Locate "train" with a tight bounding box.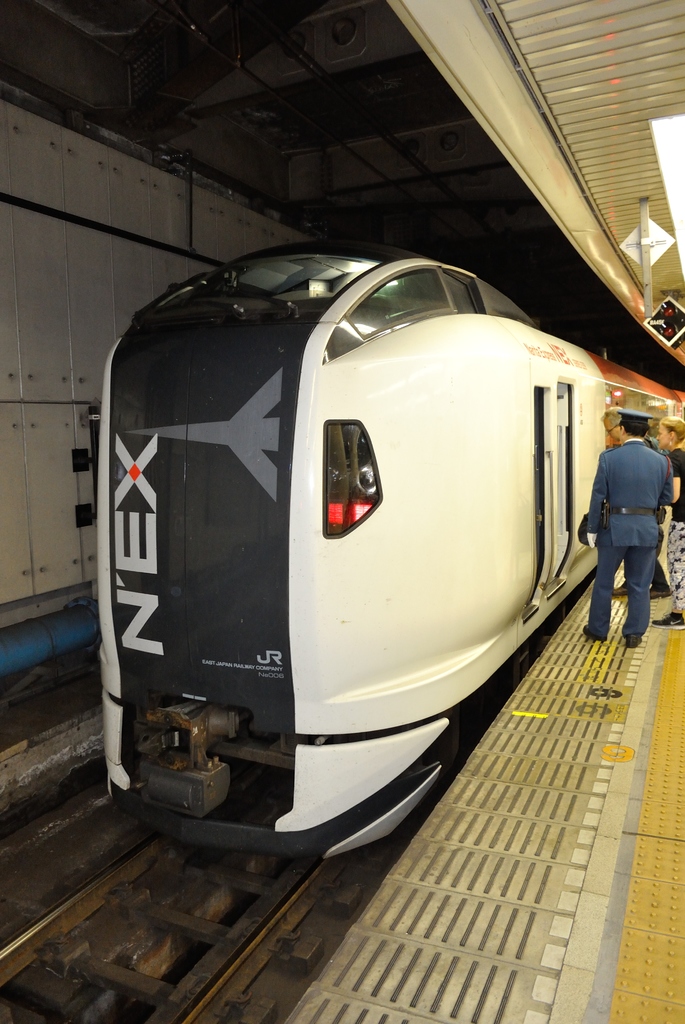
<bbox>95, 242, 684, 861</bbox>.
